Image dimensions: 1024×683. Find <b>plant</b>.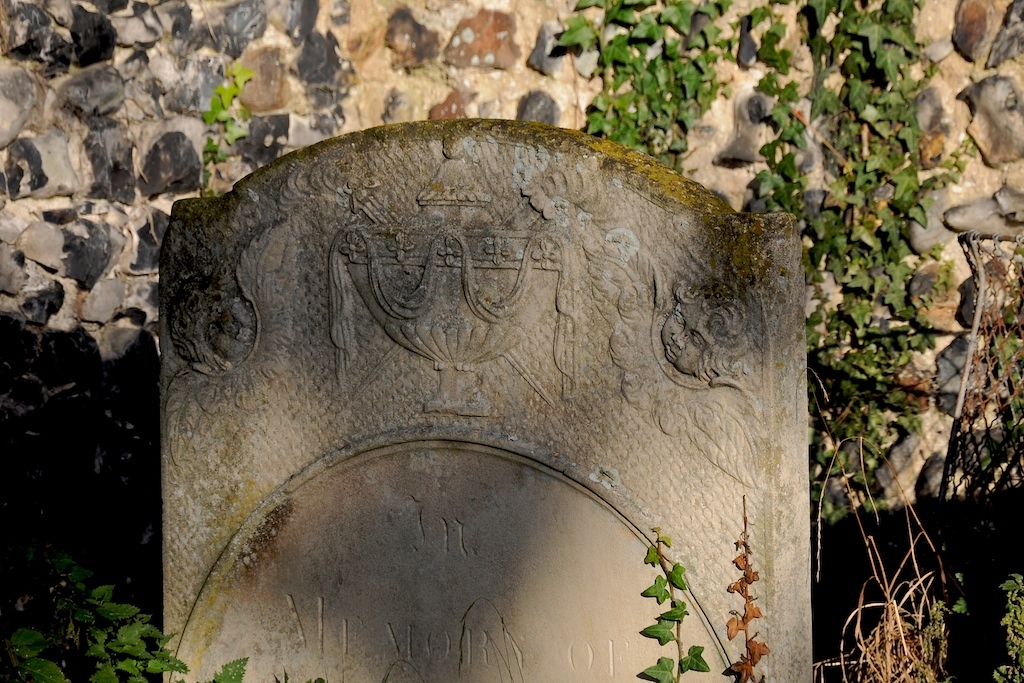
[198,60,255,198].
